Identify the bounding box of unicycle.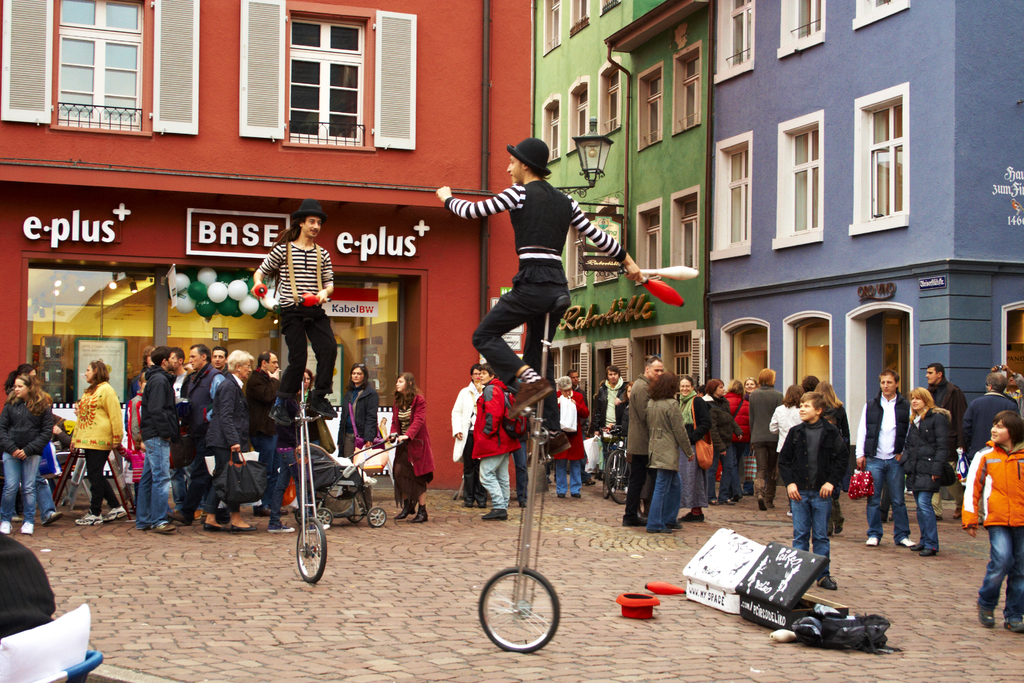
l=475, t=297, r=568, b=652.
